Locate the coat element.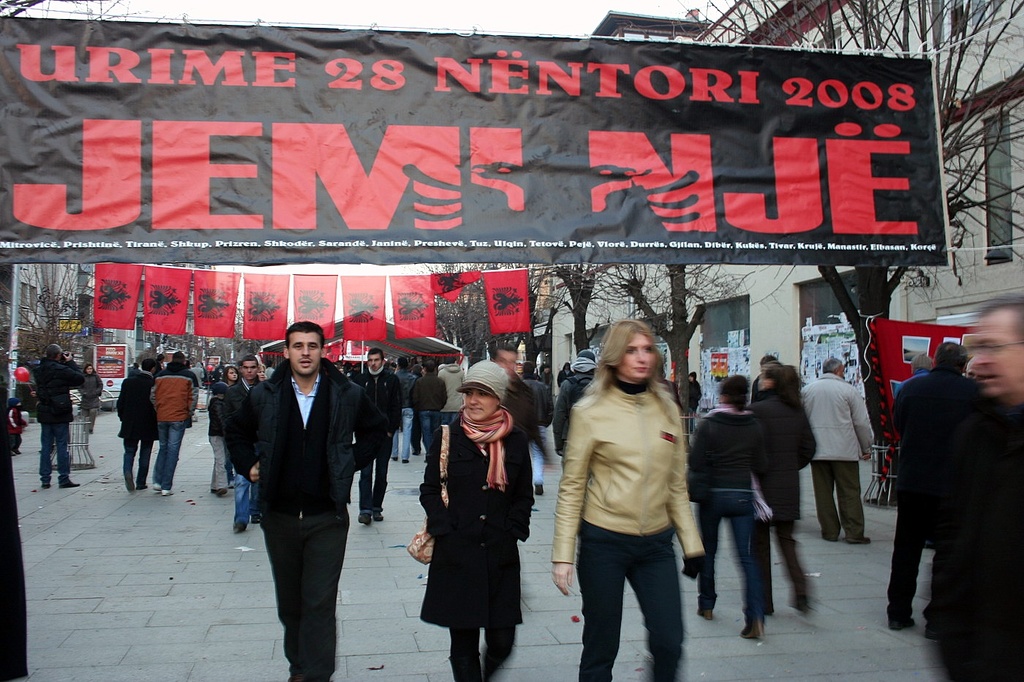
Element bbox: 35/351/83/423.
